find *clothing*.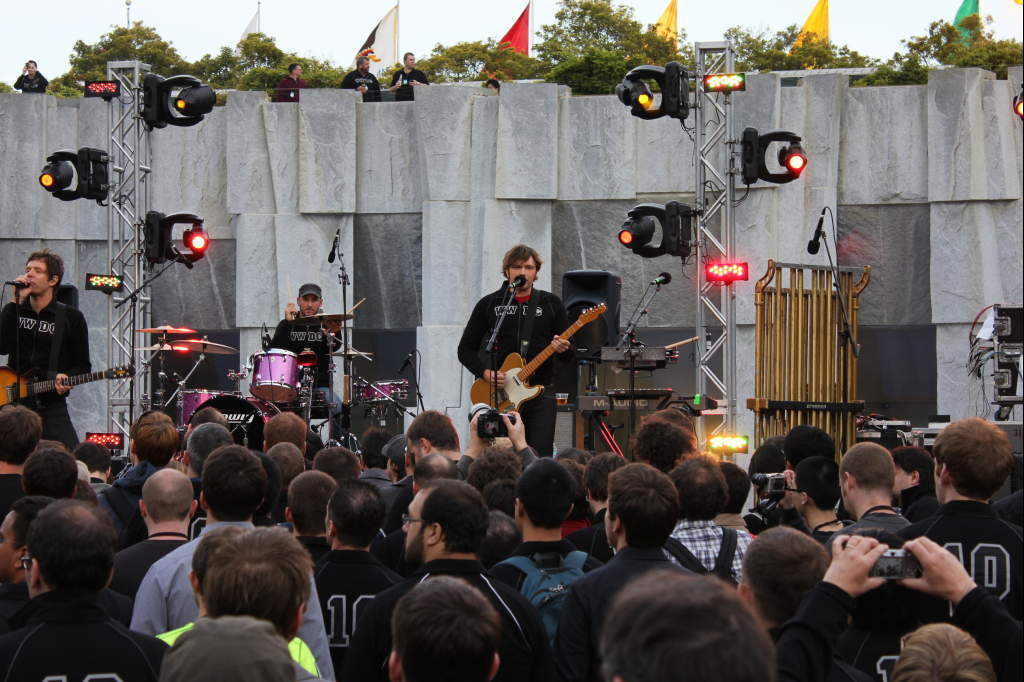
detection(455, 285, 586, 454).
